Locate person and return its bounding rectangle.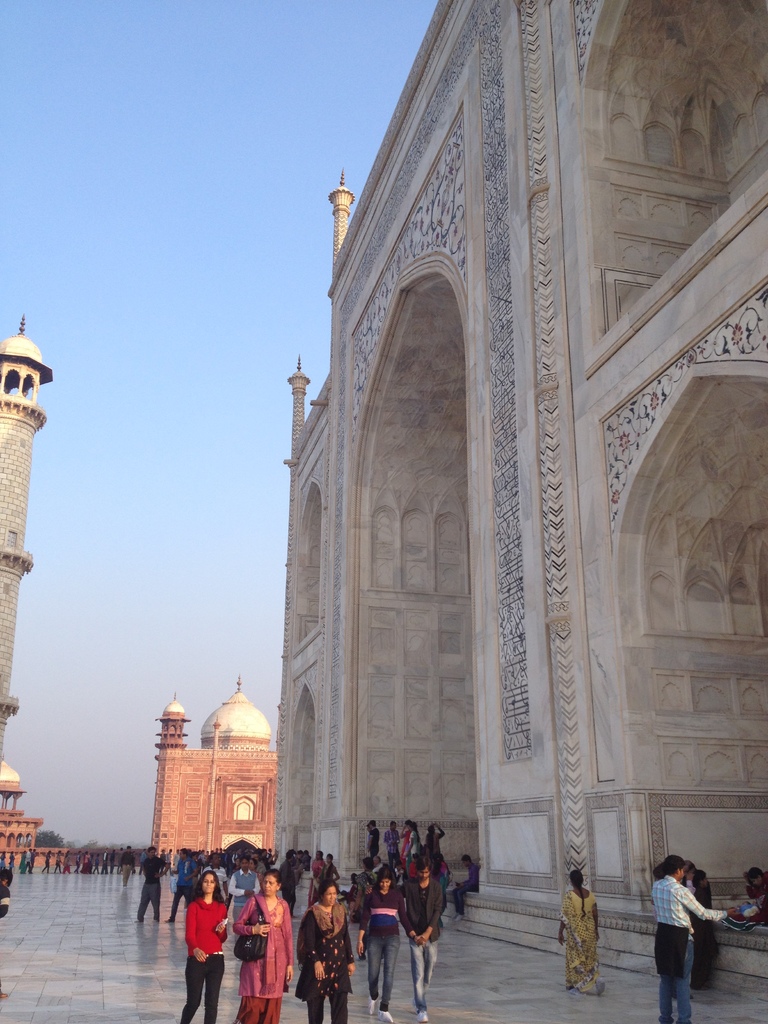
BBox(216, 848, 223, 862).
